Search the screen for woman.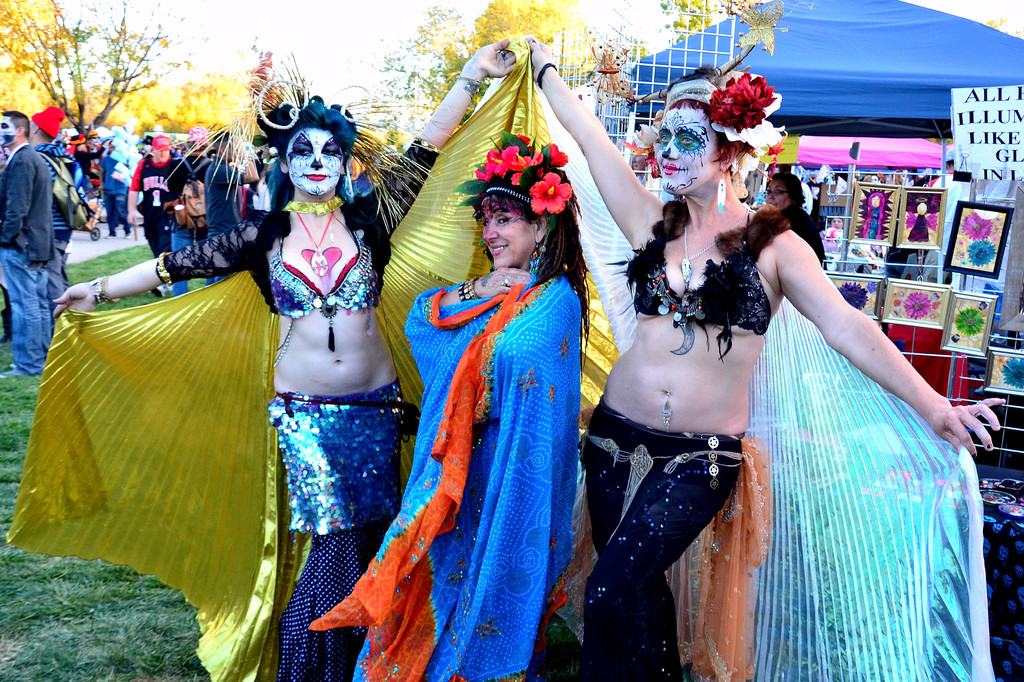
Found at rect(515, 35, 1000, 680).
